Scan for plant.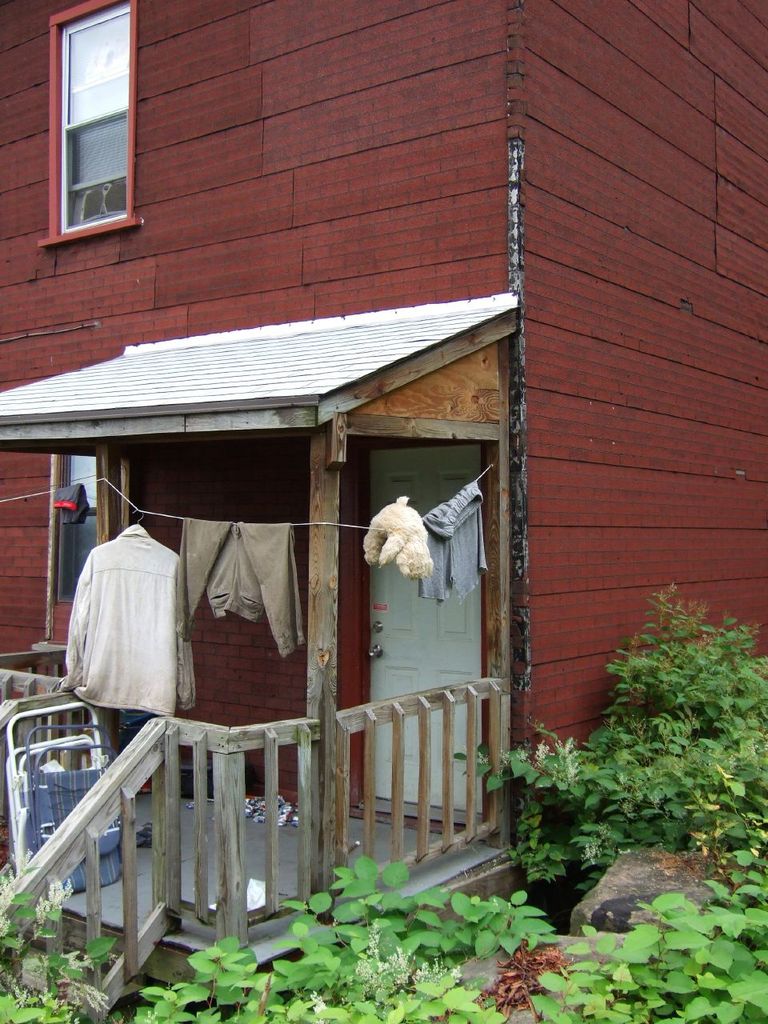
Scan result: rect(0, 850, 118, 1023).
